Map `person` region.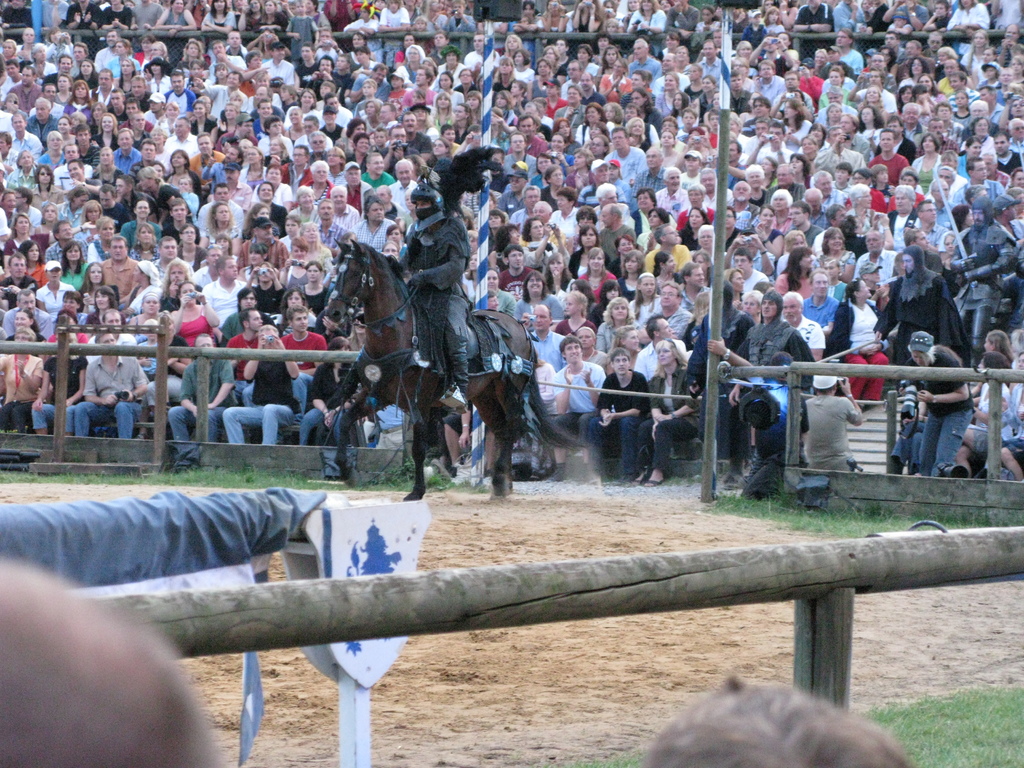
Mapped to (983, 125, 1023, 180).
